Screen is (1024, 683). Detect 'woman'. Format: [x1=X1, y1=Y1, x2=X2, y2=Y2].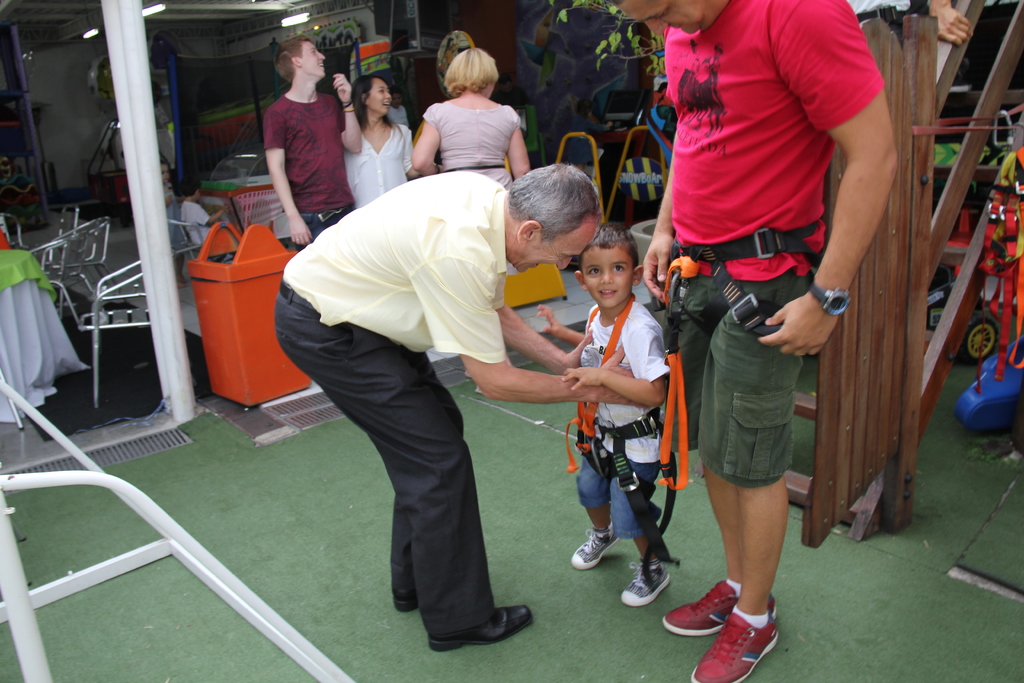
[x1=409, y1=51, x2=525, y2=374].
